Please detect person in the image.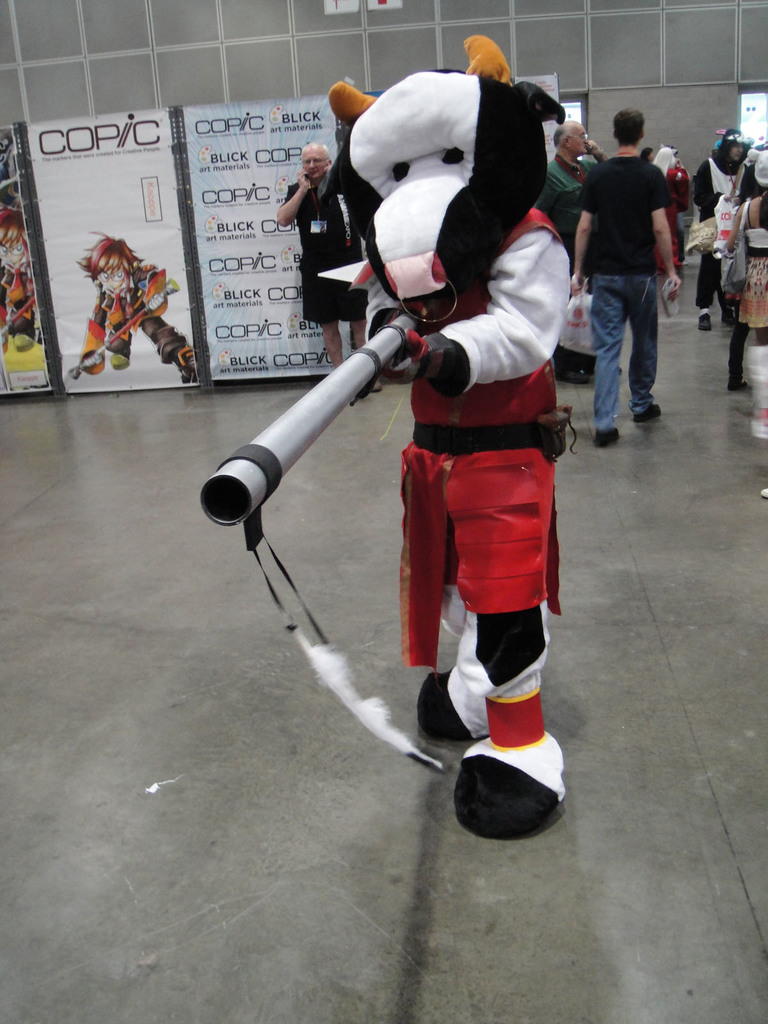
316 36 557 837.
